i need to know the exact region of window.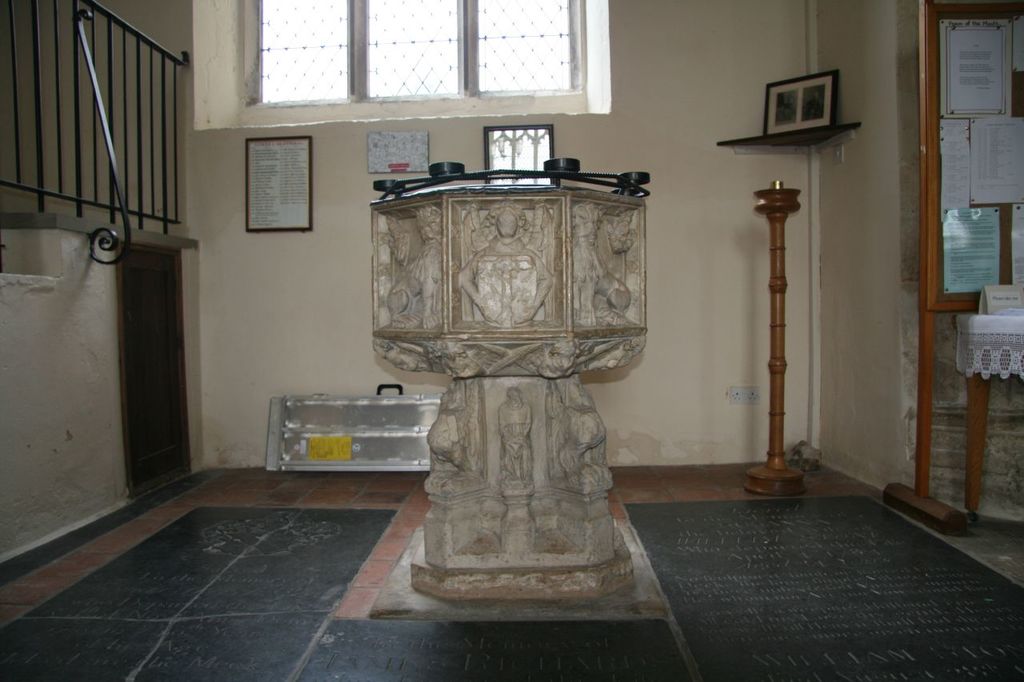
Region: select_region(243, 0, 580, 102).
